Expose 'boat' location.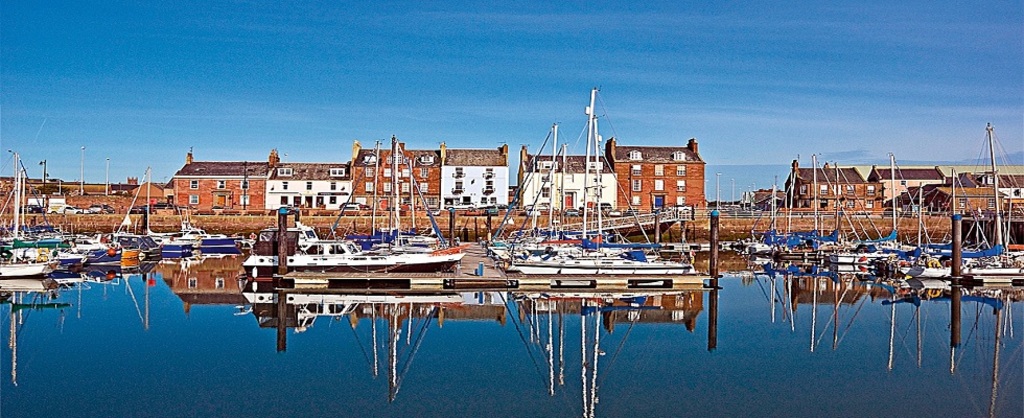
Exposed at [left=728, top=157, right=820, bottom=257].
